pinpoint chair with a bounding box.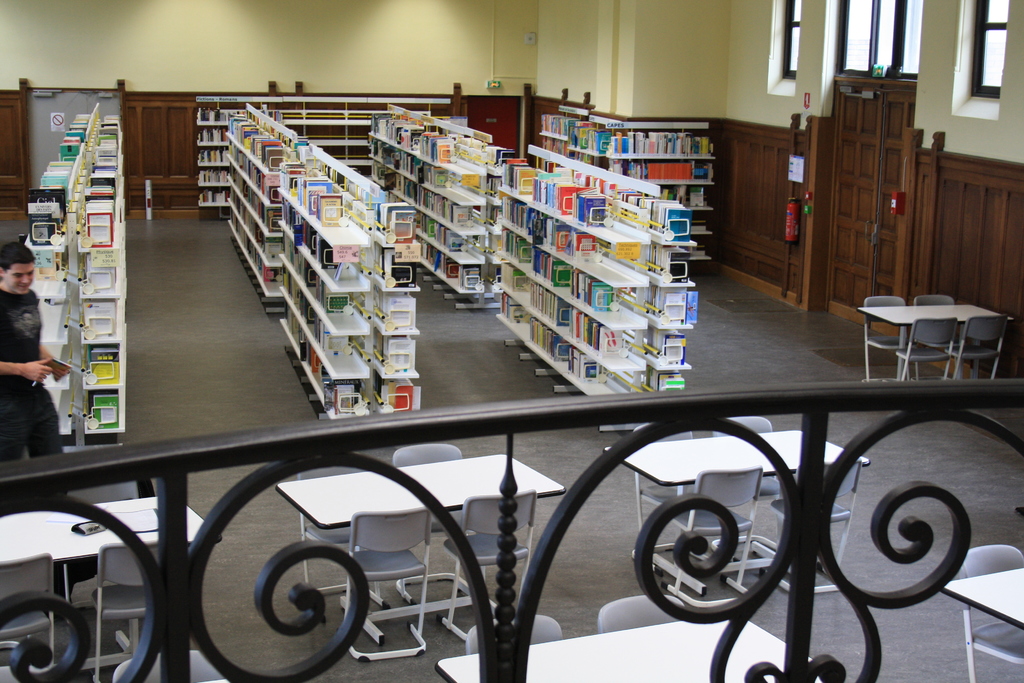
(762,457,860,595).
